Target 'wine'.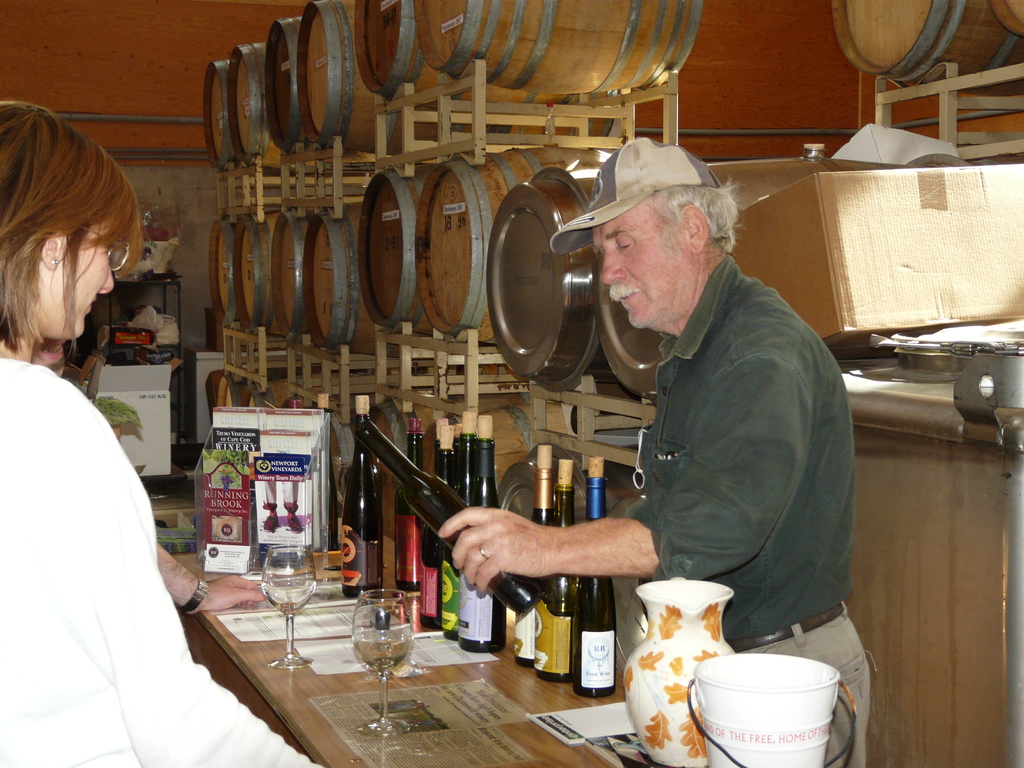
Target region: locate(513, 444, 555, 669).
